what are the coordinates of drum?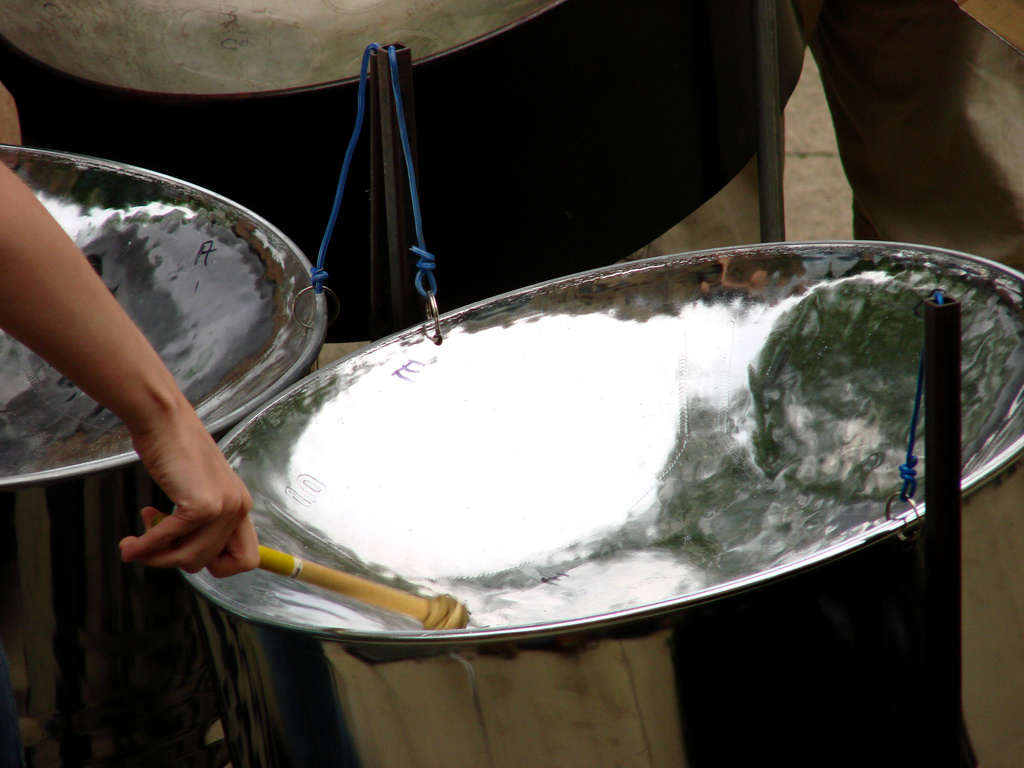
<bbox>0, 0, 807, 344</bbox>.
